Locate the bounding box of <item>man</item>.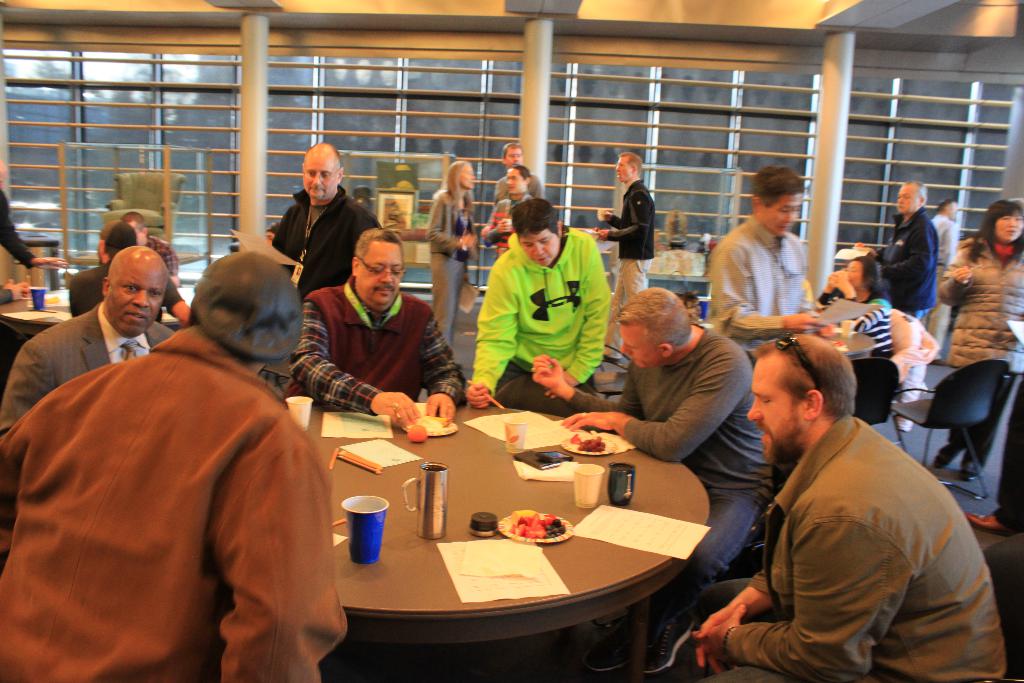
Bounding box: x1=487 y1=164 x2=538 y2=256.
